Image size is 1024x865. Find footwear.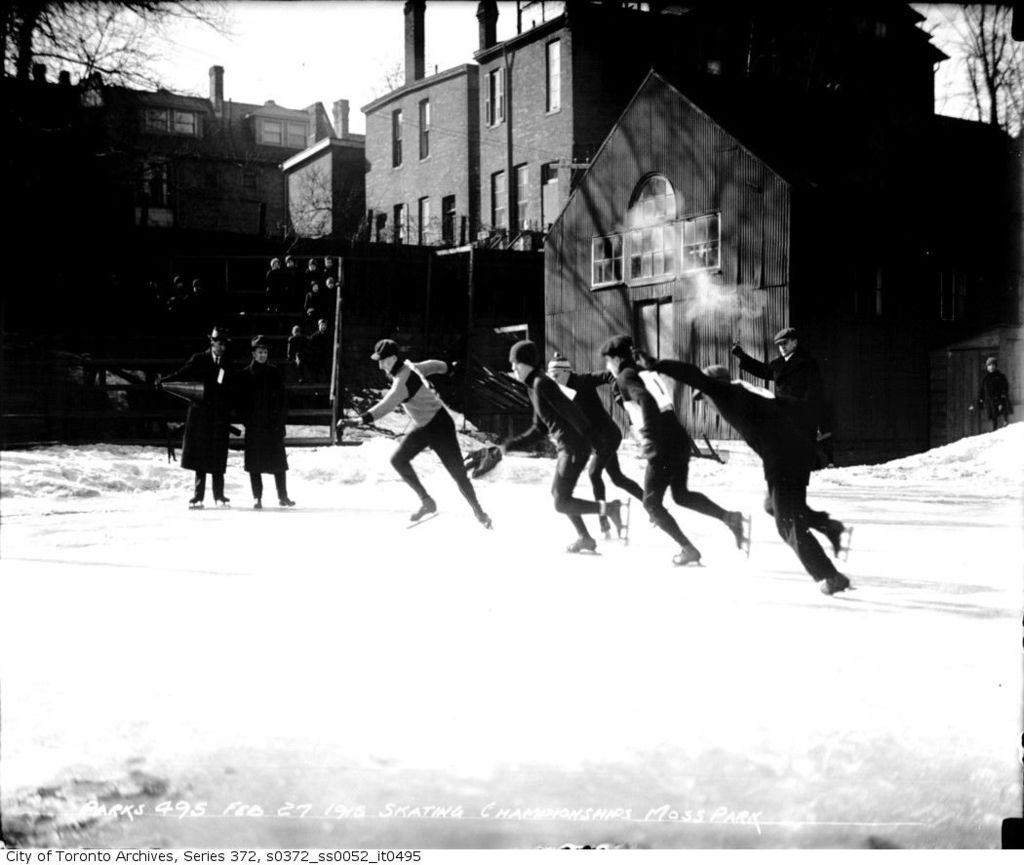
bbox(819, 518, 848, 559).
